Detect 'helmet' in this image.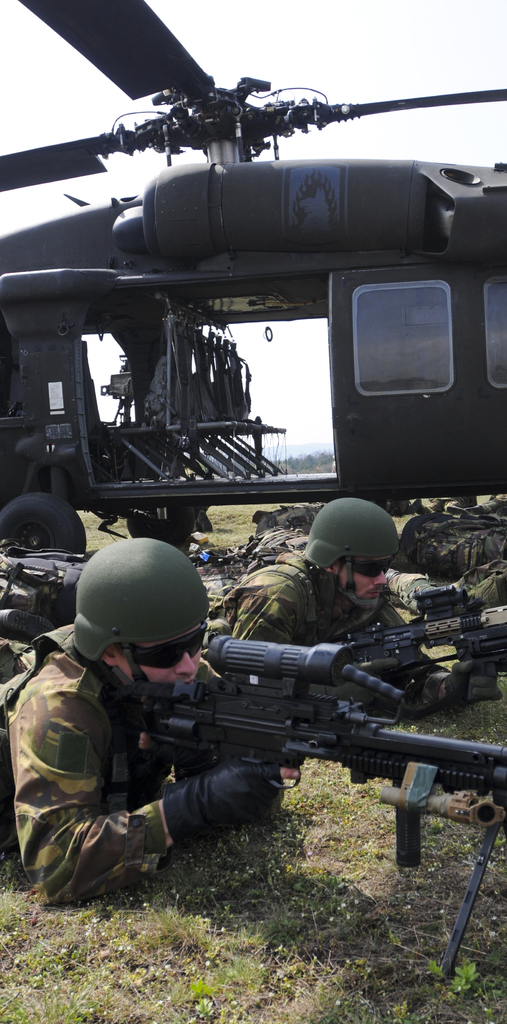
Detection: [left=302, top=498, right=399, bottom=614].
